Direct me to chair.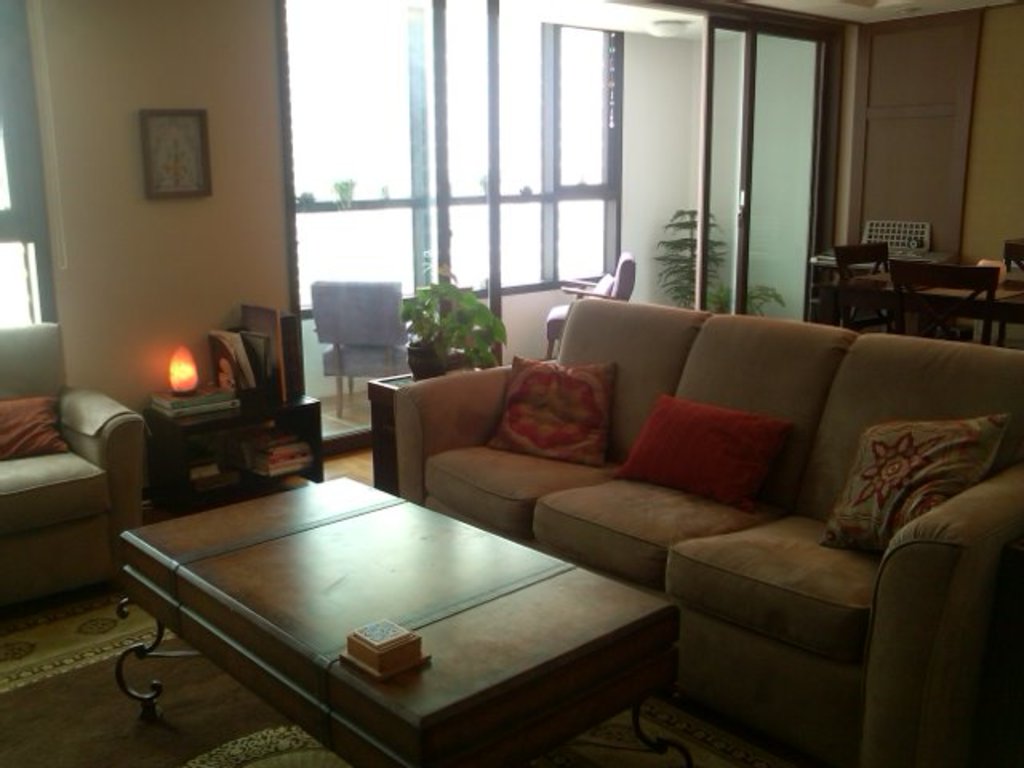
Direction: BBox(307, 282, 414, 413).
